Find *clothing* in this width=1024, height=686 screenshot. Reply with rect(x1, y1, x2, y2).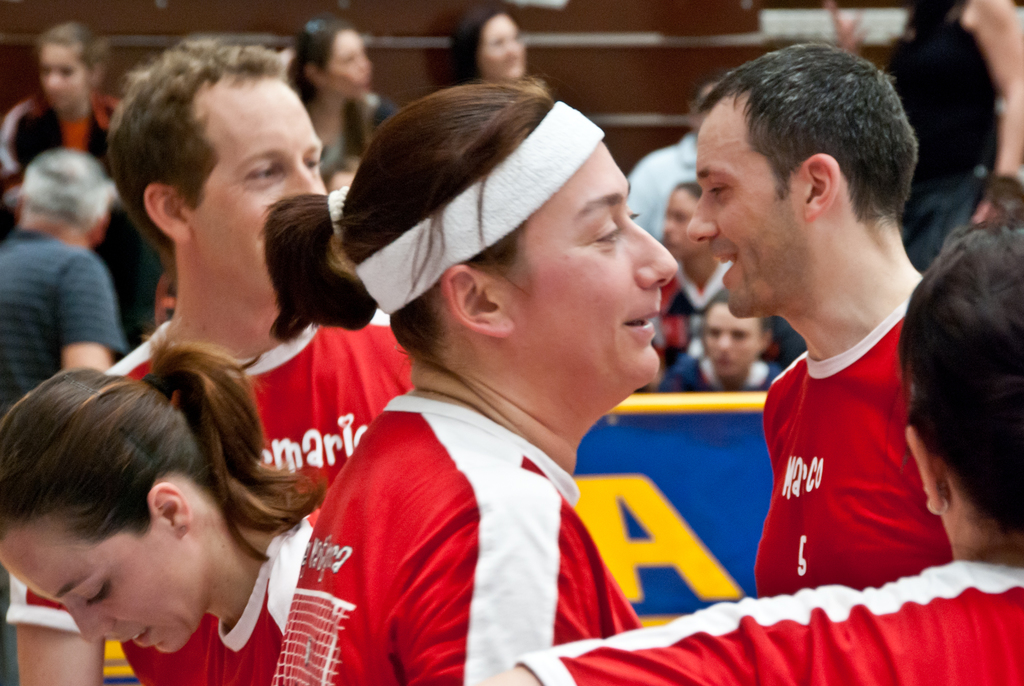
rect(2, 300, 410, 685).
